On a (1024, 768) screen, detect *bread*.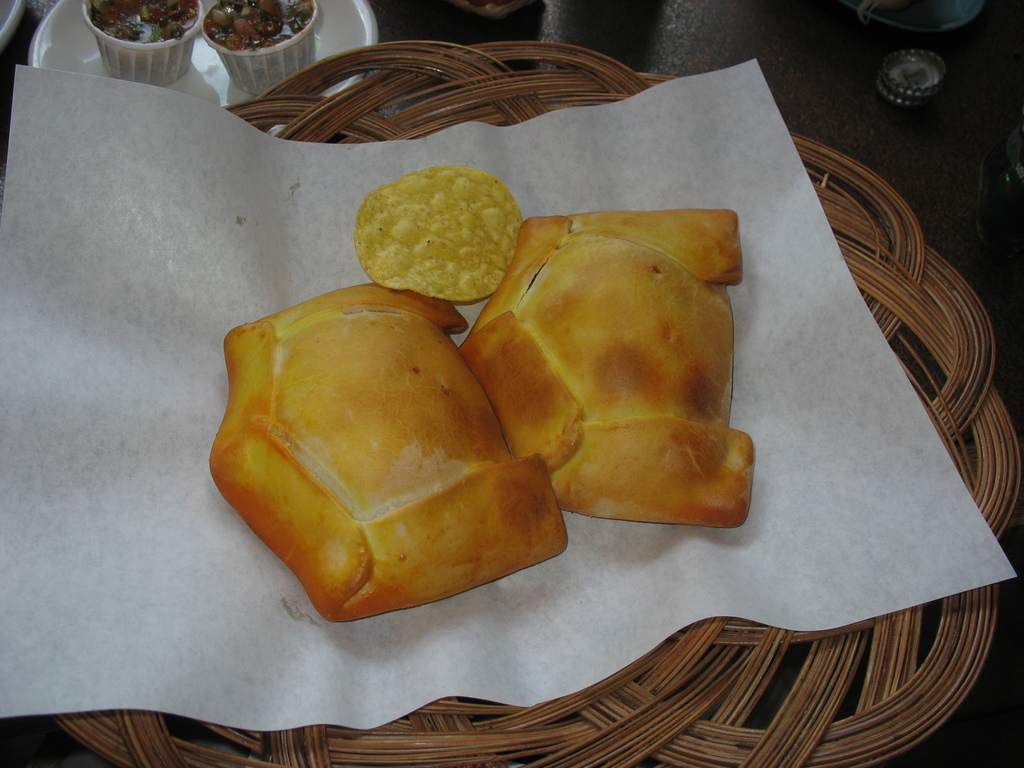
select_region(195, 294, 557, 630).
